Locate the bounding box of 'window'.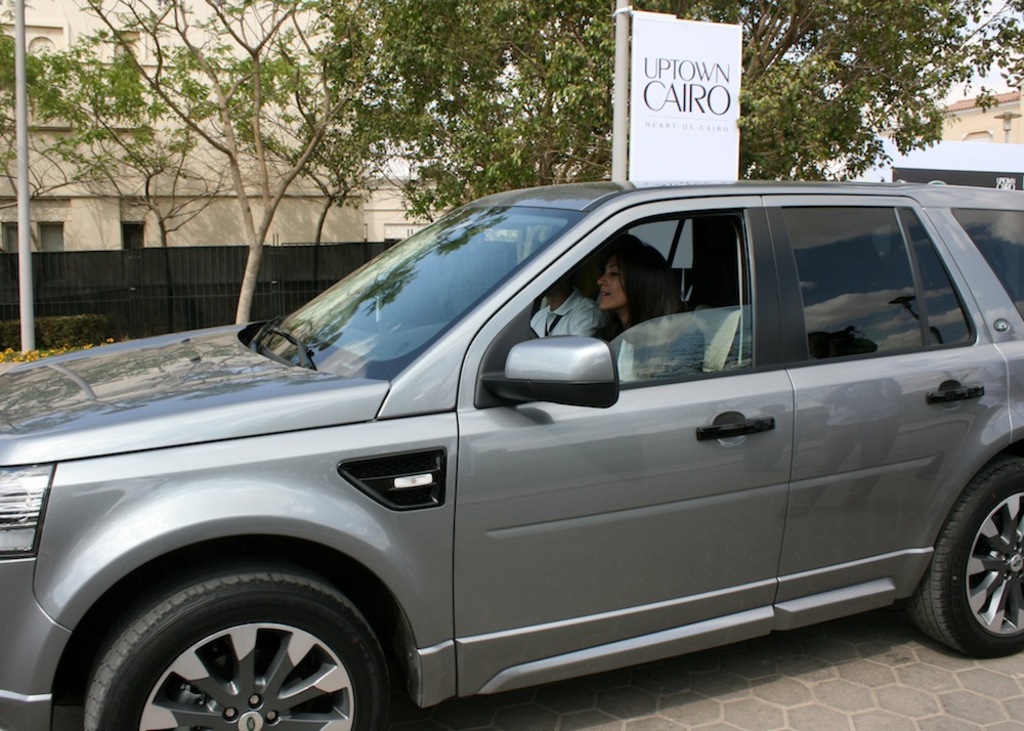
Bounding box: left=117, top=44, right=140, bottom=119.
